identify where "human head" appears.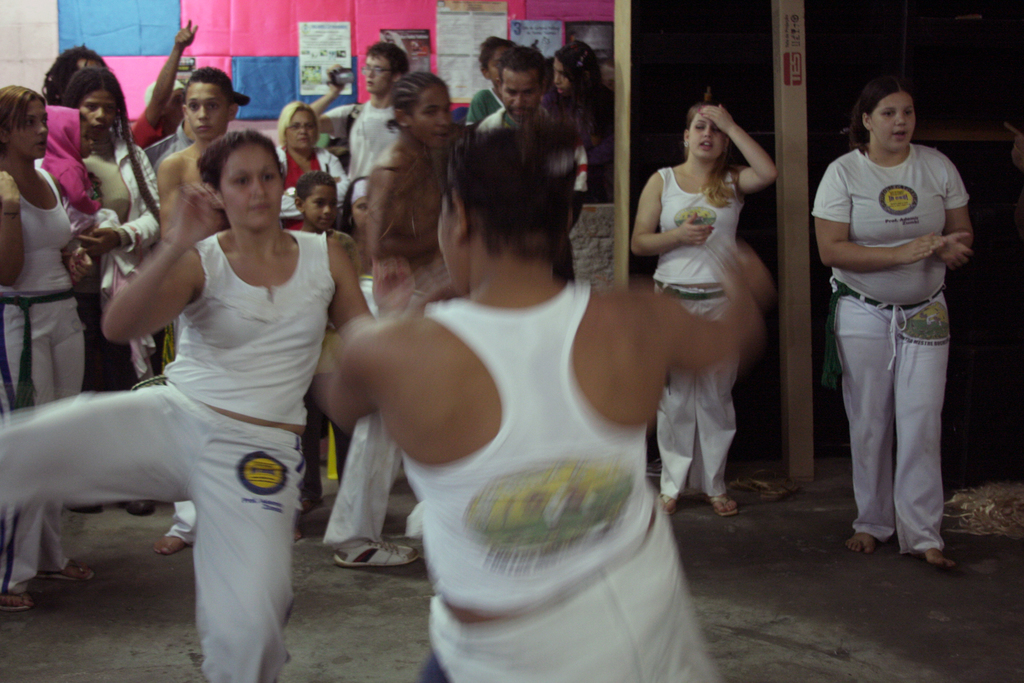
Appears at select_region(280, 101, 319, 151).
